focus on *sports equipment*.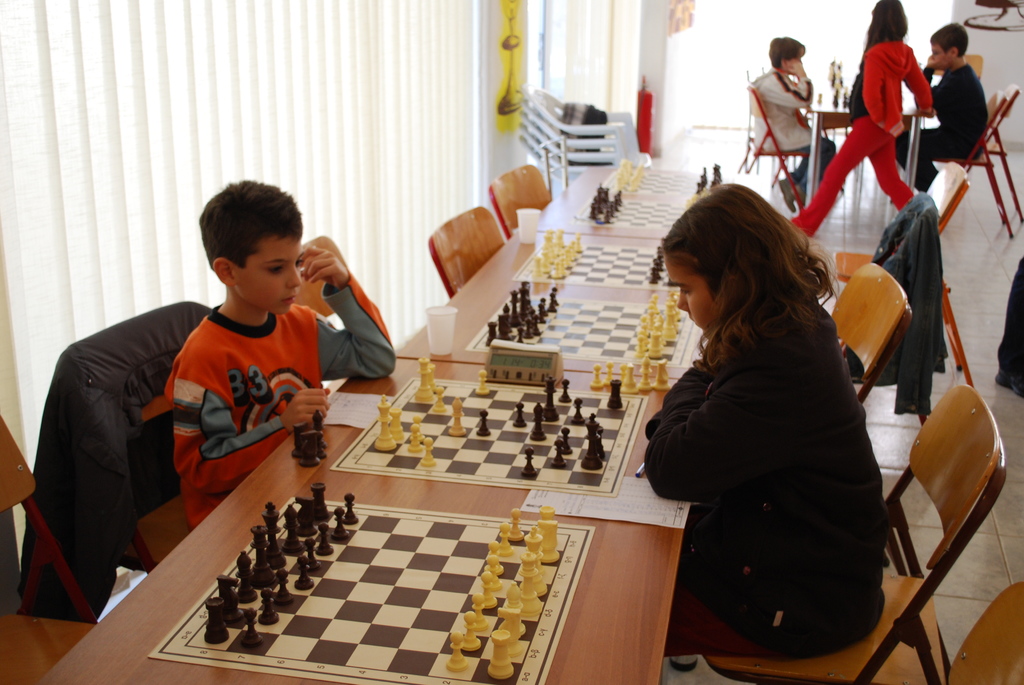
Focused at x1=298 y1=429 x2=319 y2=467.
